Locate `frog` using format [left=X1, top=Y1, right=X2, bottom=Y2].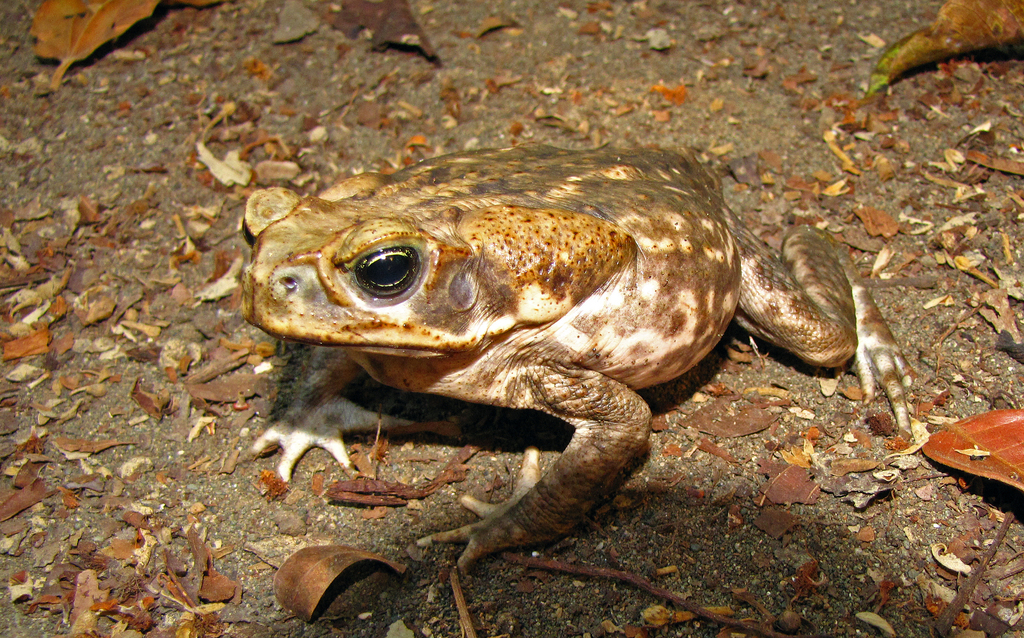
[left=242, top=136, right=917, bottom=576].
